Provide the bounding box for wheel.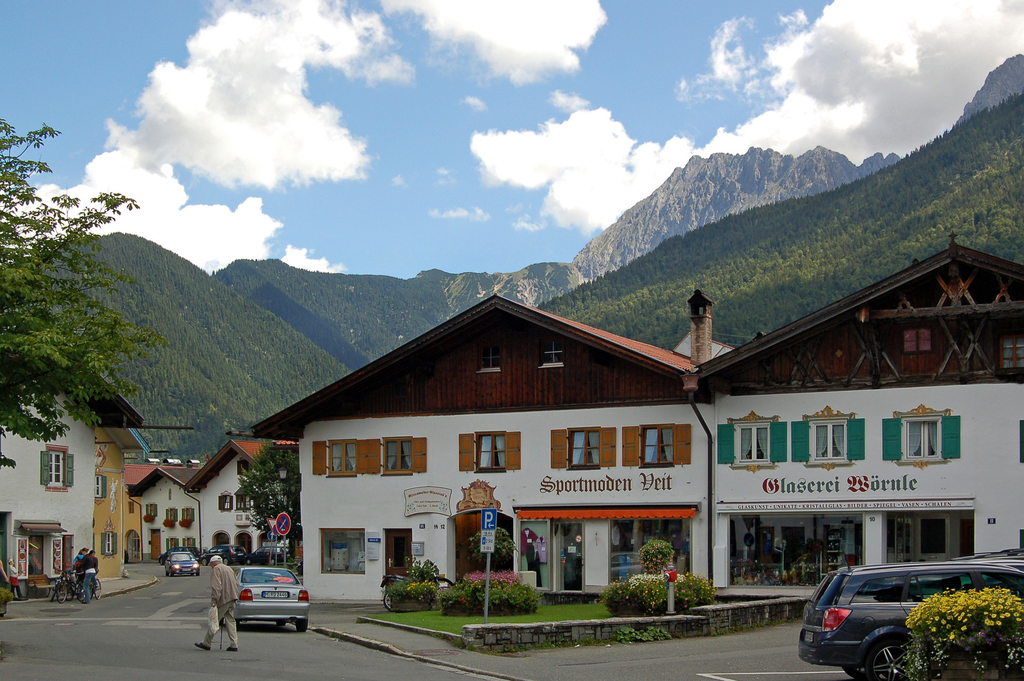
(383,588,397,611).
